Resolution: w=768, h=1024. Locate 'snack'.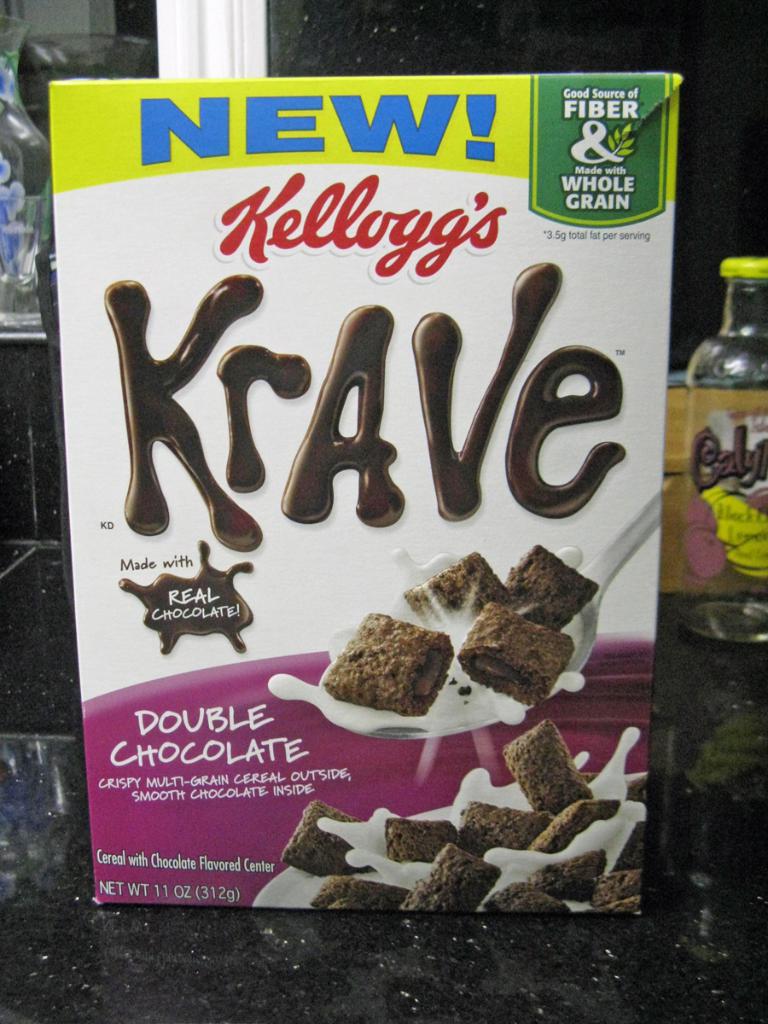
<bbox>318, 608, 457, 724</bbox>.
